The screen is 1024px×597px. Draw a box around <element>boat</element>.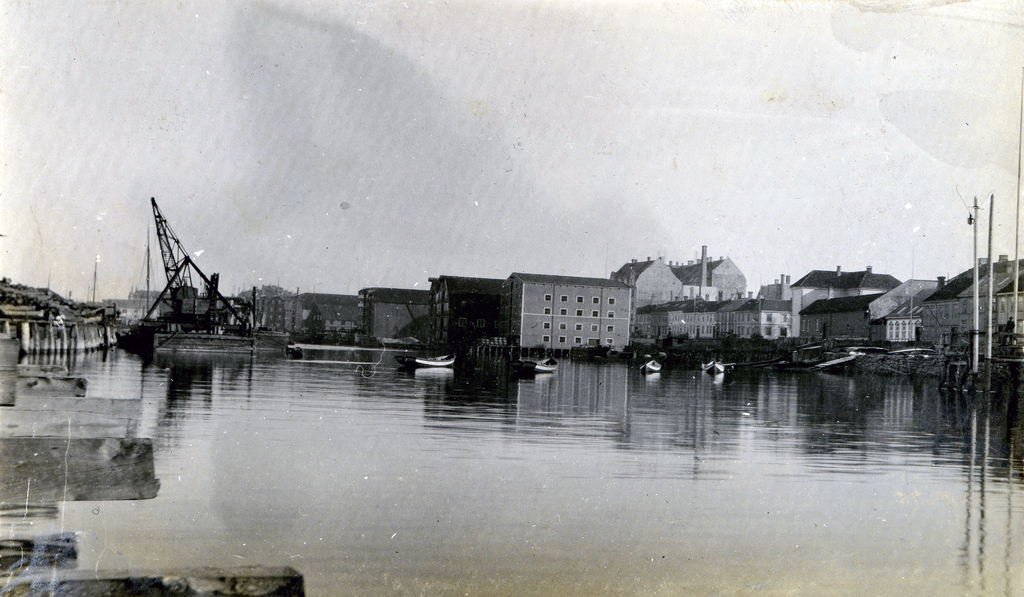
box=[641, 357, 666, 374].
